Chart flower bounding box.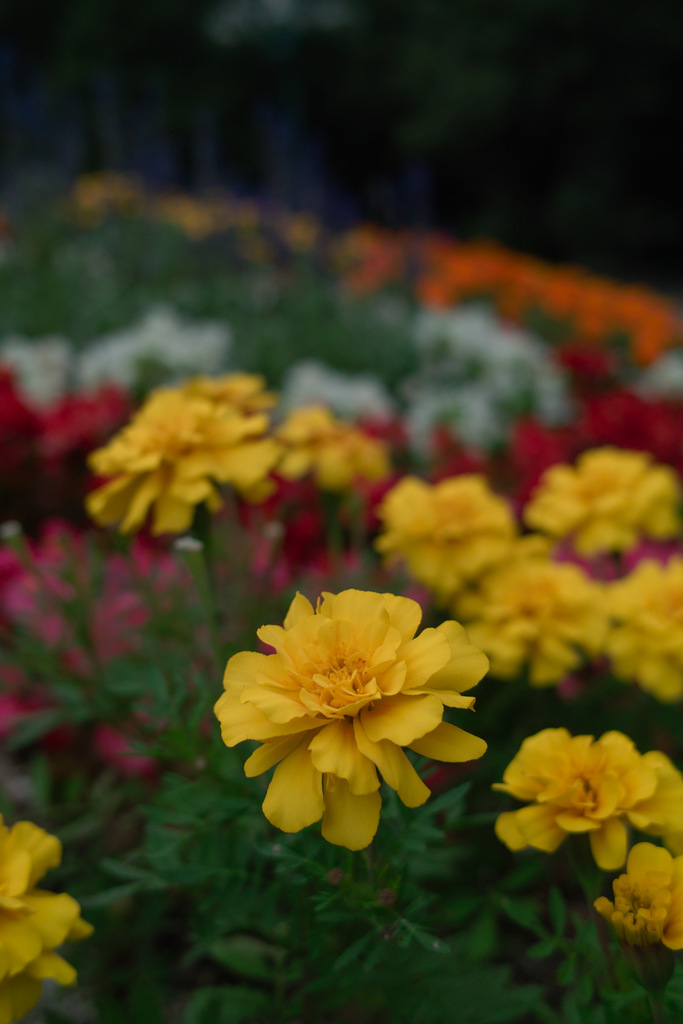
Charted: box(609, 840, 682, 961).
